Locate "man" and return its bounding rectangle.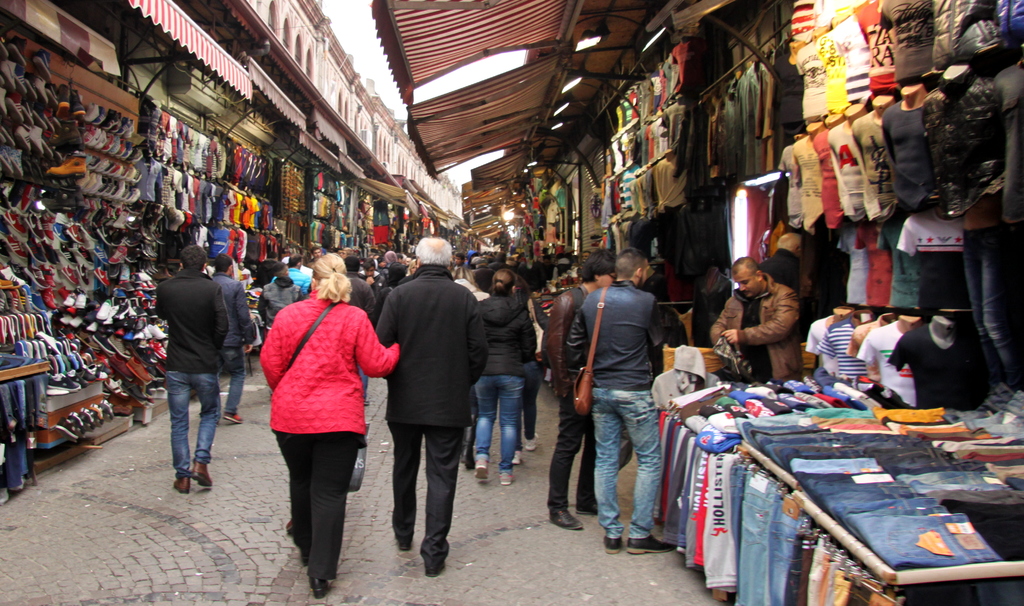
bbox=[564, 249, 678, 554].
